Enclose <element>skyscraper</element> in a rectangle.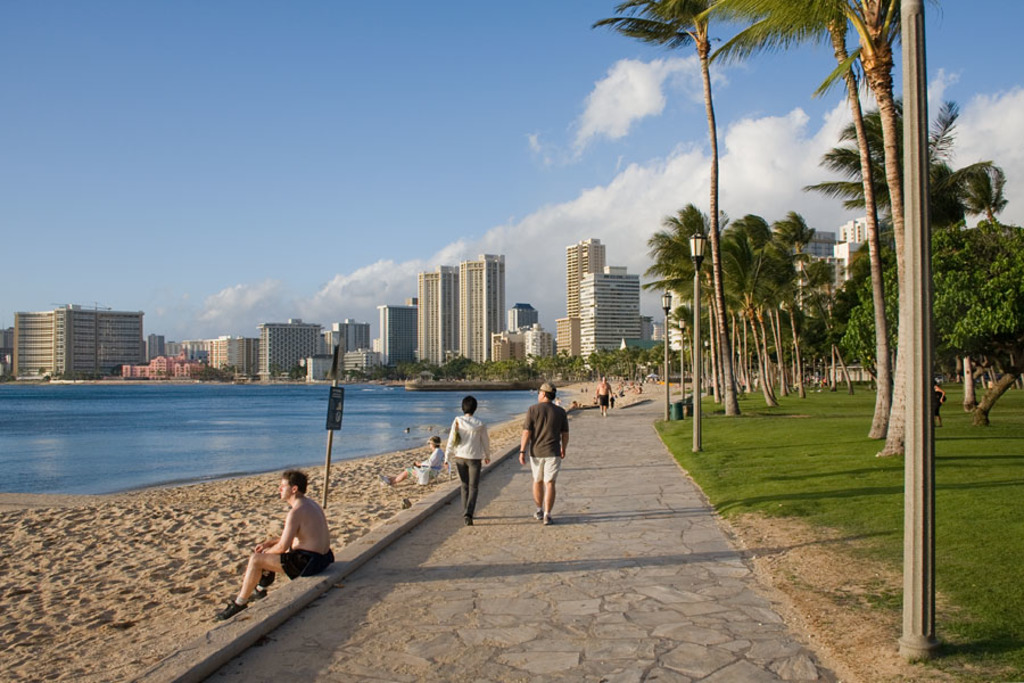
x1=489, y1=301, x2=547, y2=369.
